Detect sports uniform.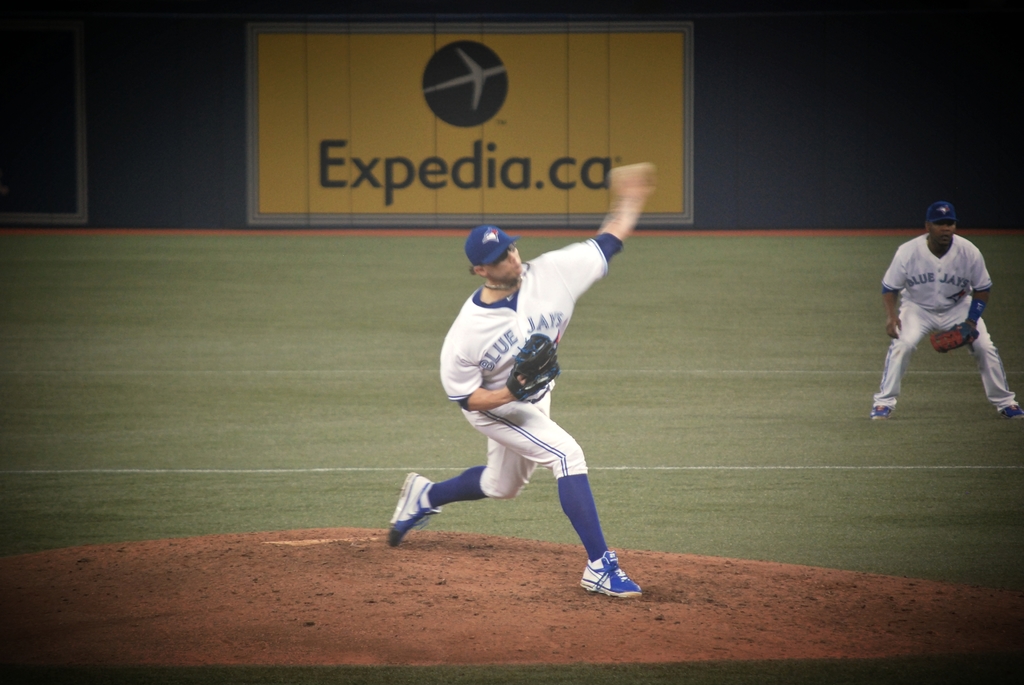
Detected at (left=874, top=198, right=1021, bottom=418).
